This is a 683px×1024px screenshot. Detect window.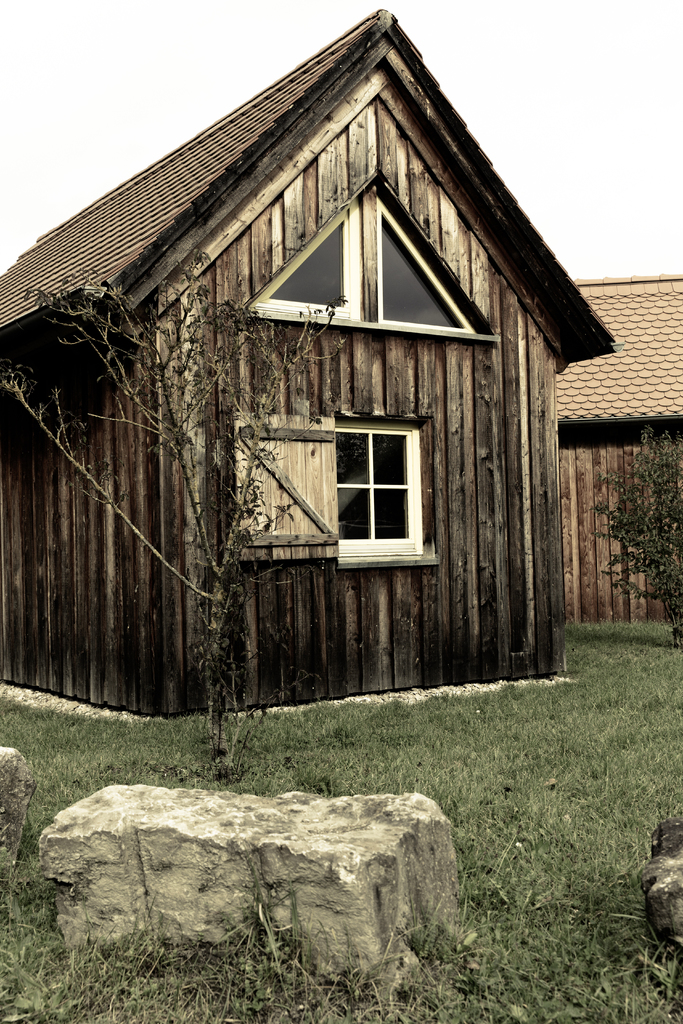
<region>377, 199, 478, 332</region>.
